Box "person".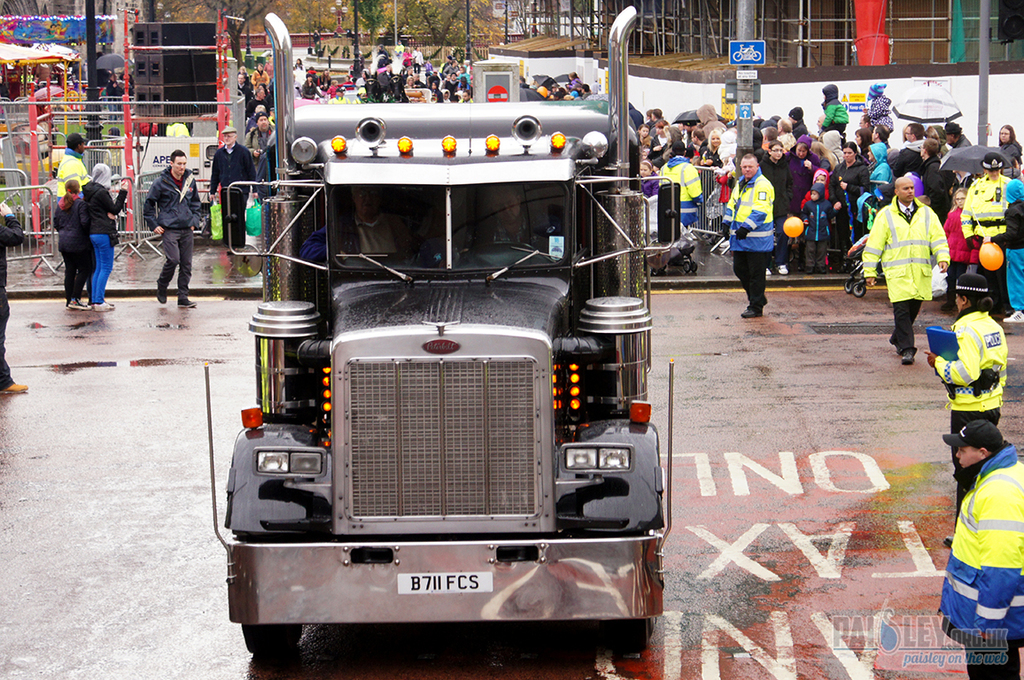
<box>51,179,84,311</box>.
